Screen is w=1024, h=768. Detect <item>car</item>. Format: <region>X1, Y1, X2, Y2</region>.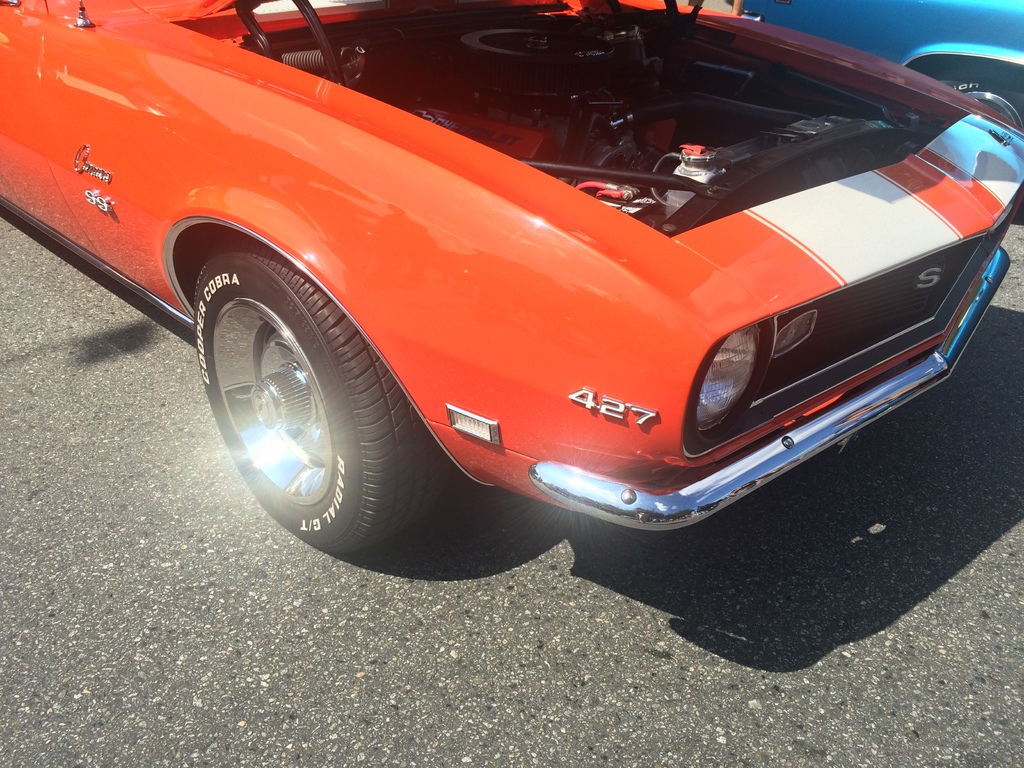
<region>740, 0, 1023, 211</region>.
